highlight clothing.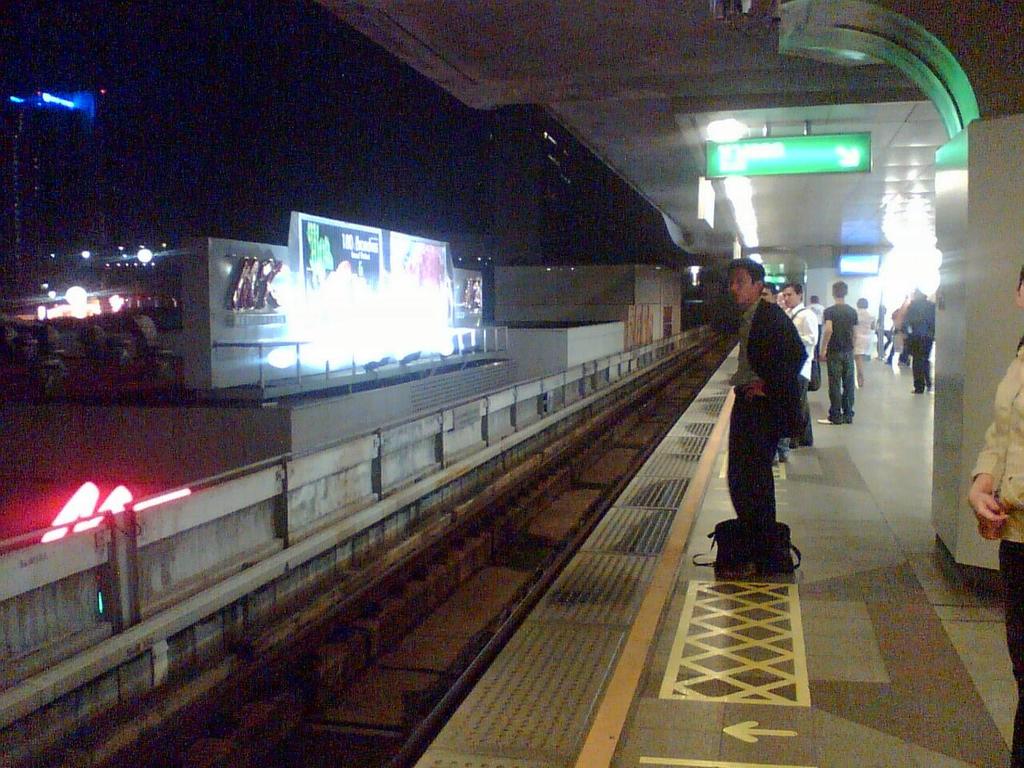
Highlighted region: (812, 302, 826, 346).
